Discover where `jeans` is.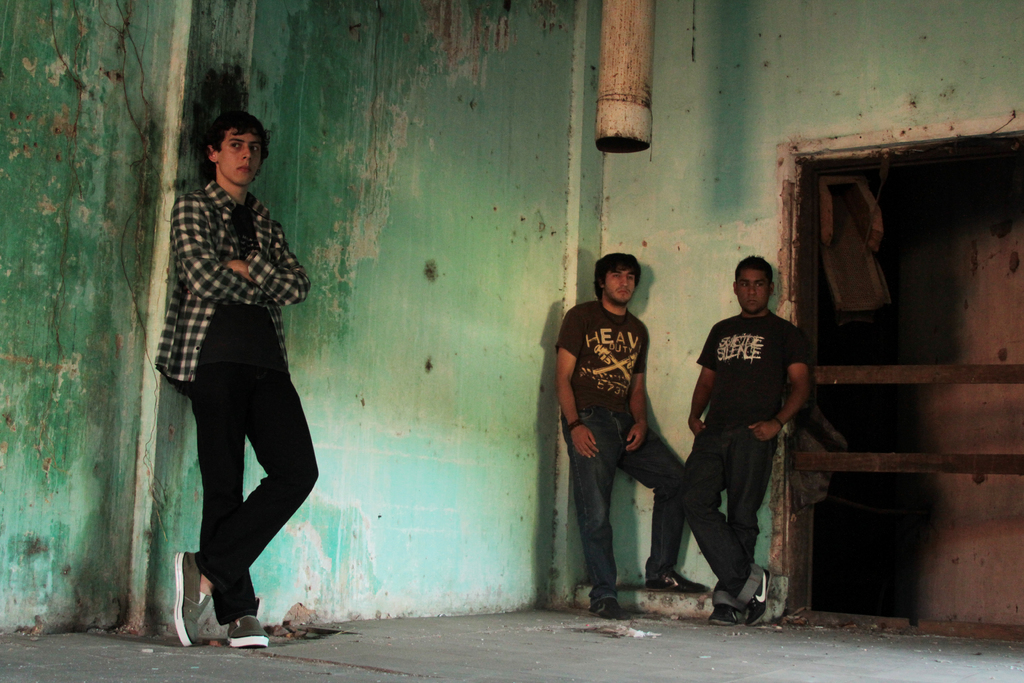
Discovered at 580,406,688,609.
